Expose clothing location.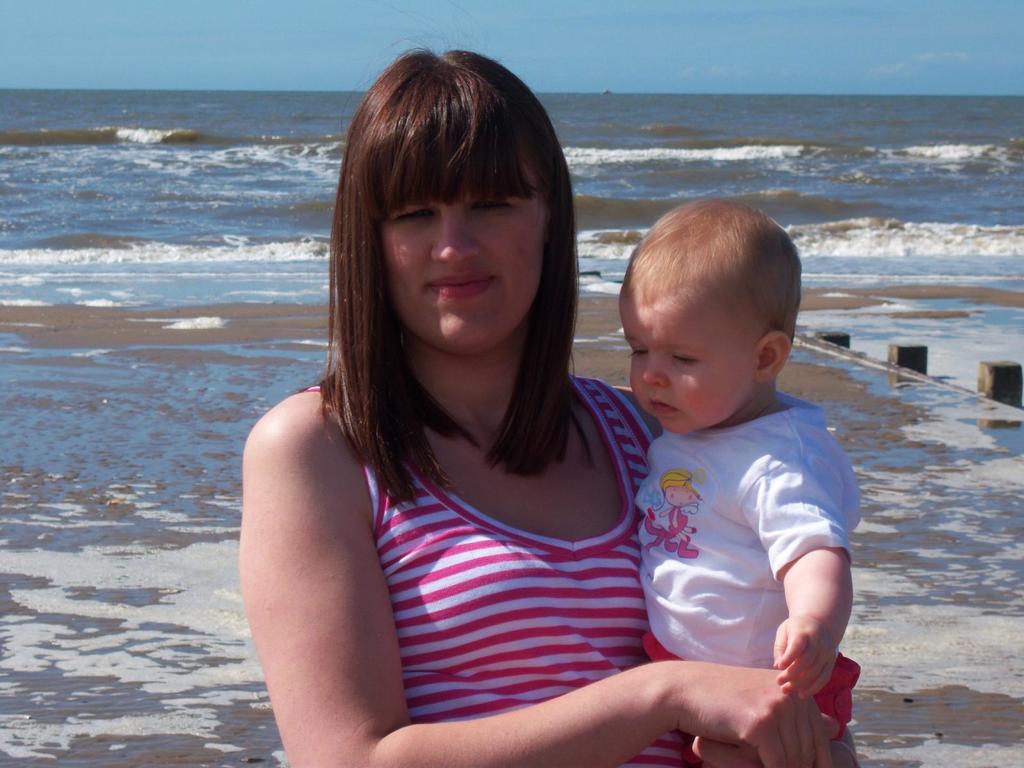
Exposed at bbox=[628, 387, 861, 740].
